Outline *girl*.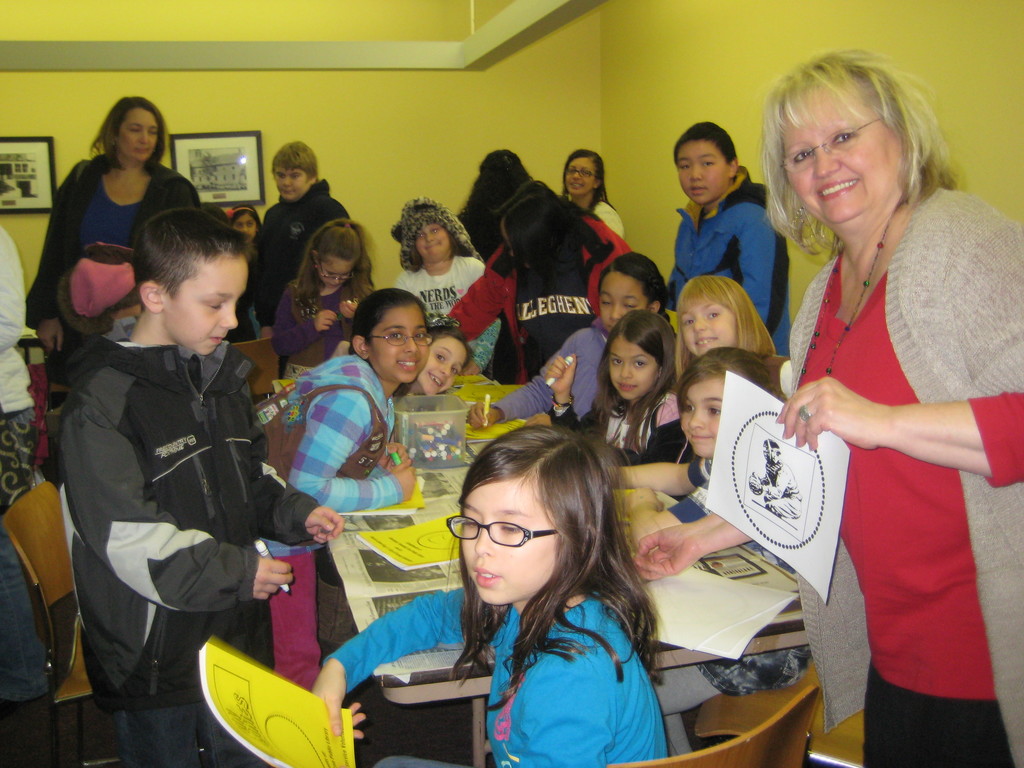
Outline: {"left": 258, "top": 289, "right": 433, "bottom": 694}.
